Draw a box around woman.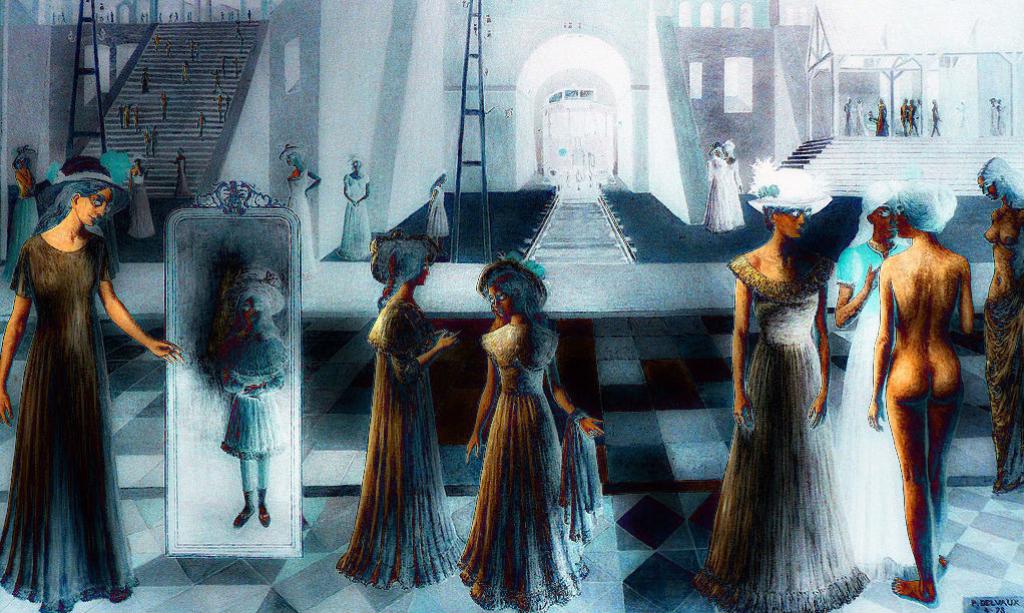
detection(174, 148, 196, 199).
